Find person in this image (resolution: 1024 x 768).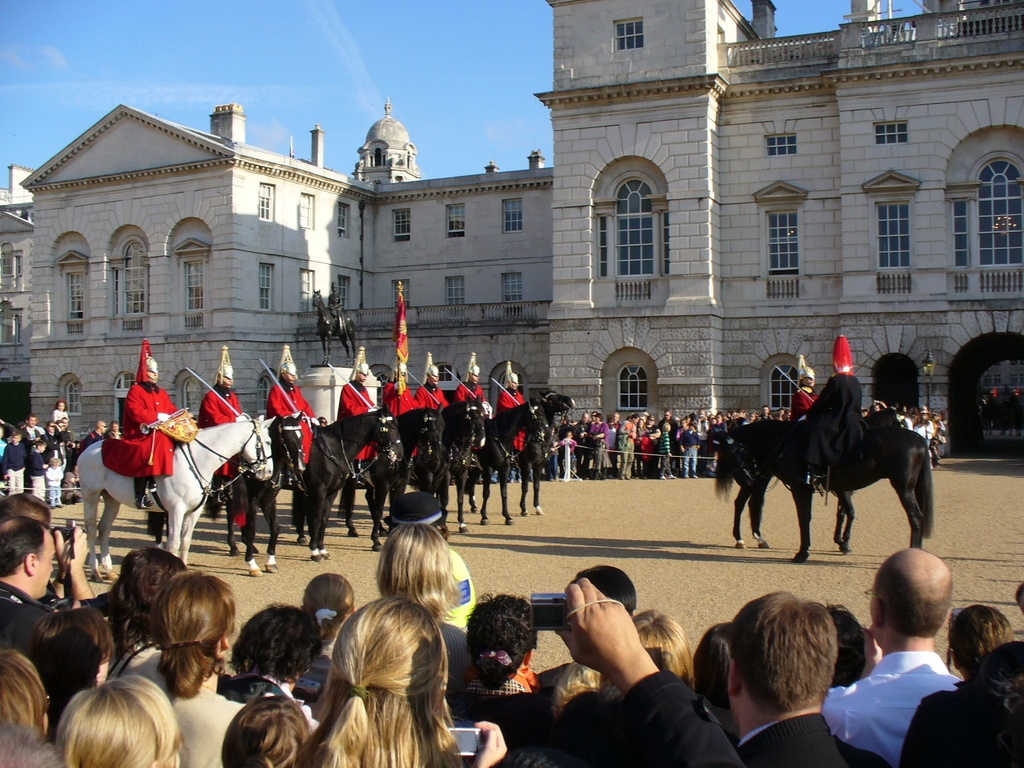
locate(54, 670, 186, 767).
